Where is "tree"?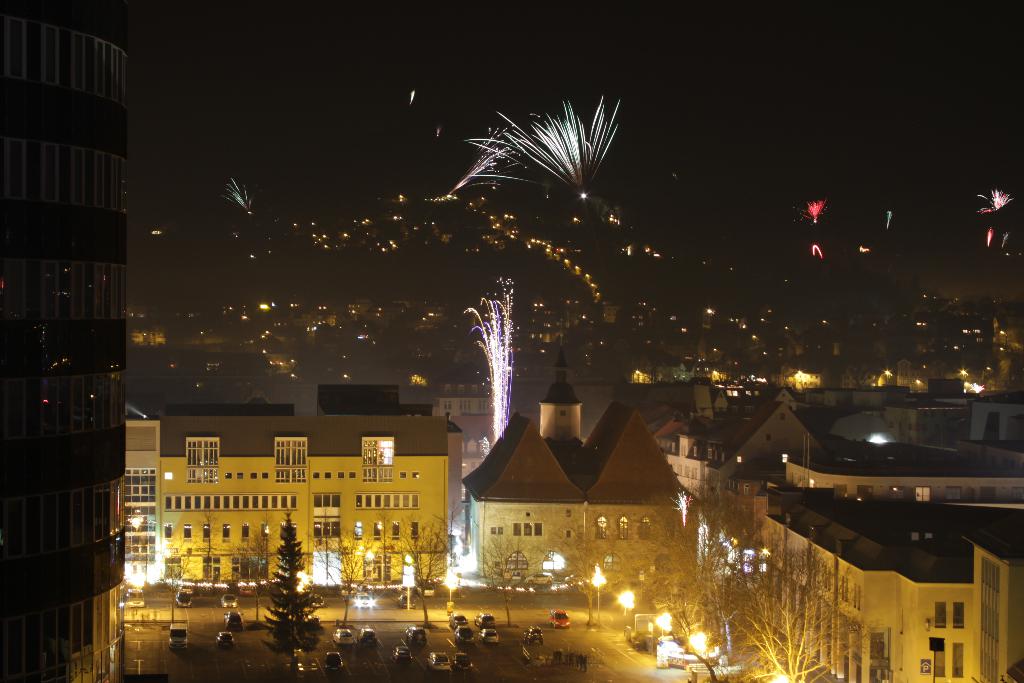
675:512:788:682.
